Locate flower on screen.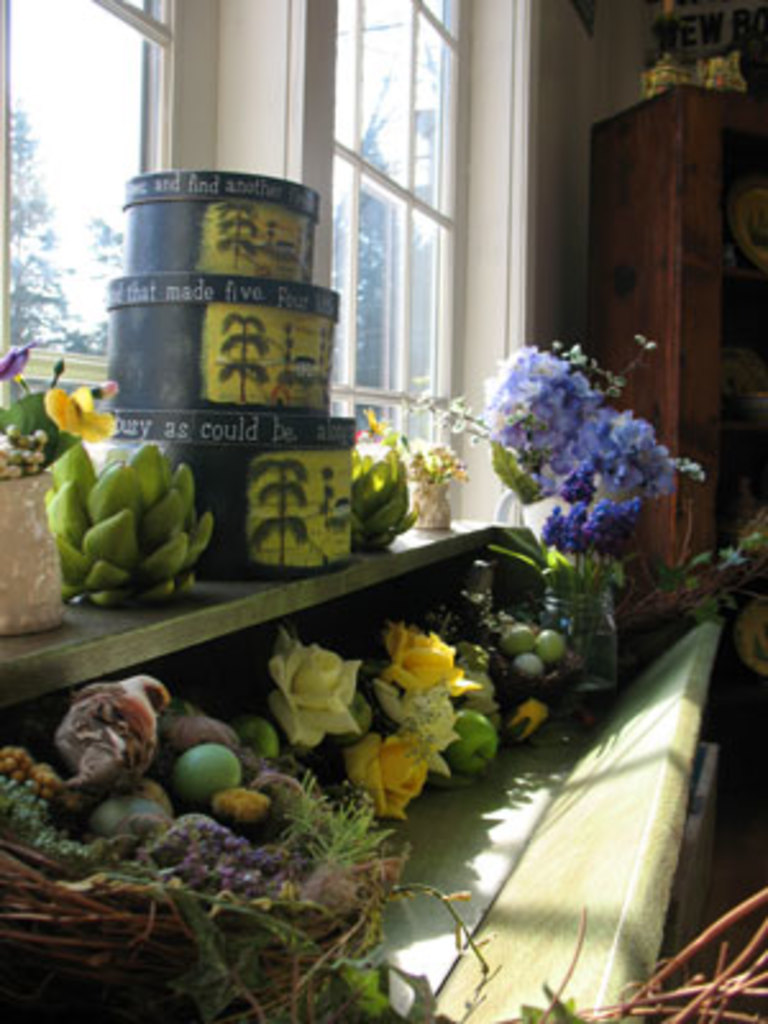
On screen at 379, 625, 489, 696.
